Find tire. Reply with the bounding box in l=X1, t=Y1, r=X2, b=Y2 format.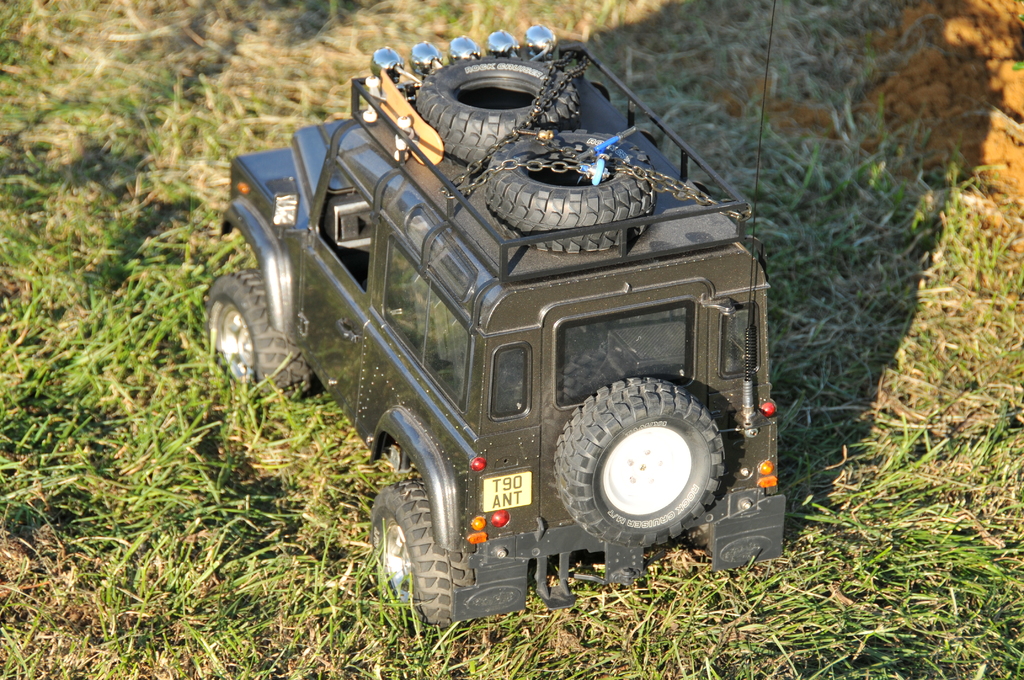
l=364, t=478, r=459, b=631.
